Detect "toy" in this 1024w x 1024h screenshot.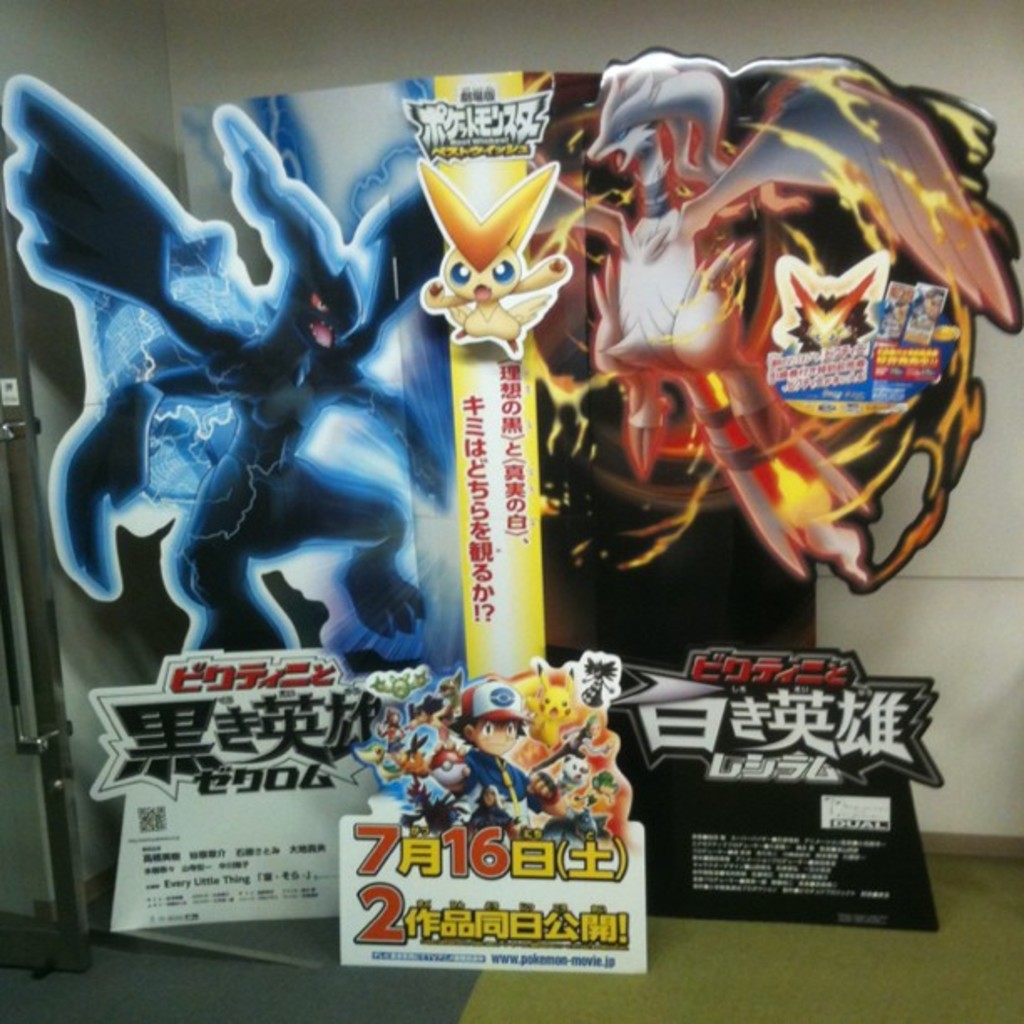
Detection: 525, 62, 1022, 599.
